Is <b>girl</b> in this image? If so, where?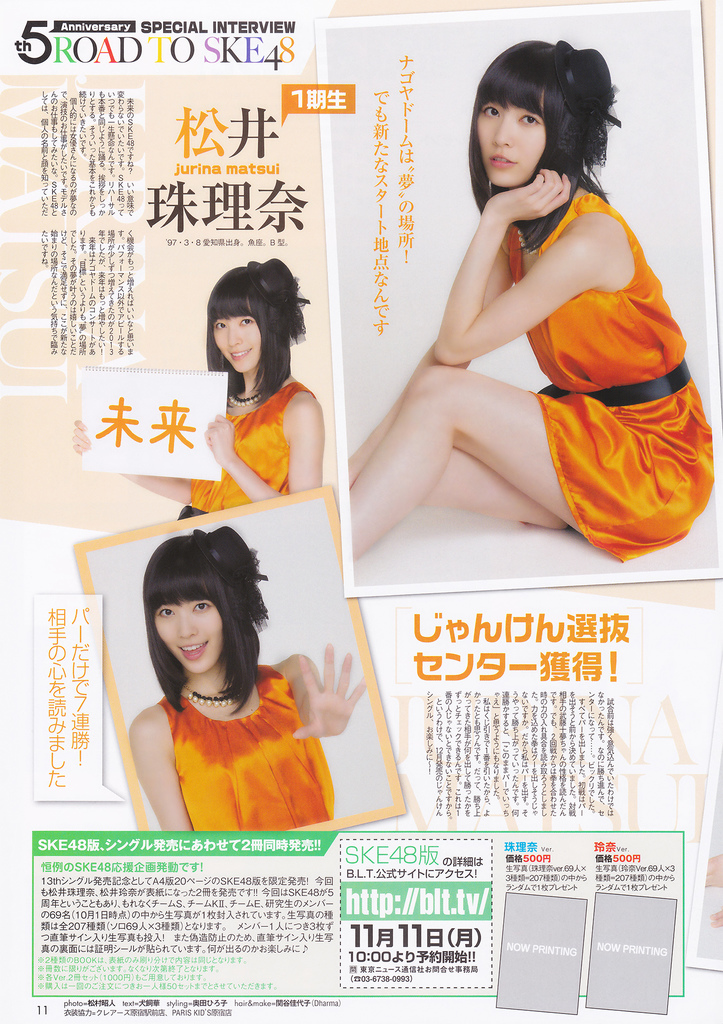
Yes, at [126, 522, 366, 833].
